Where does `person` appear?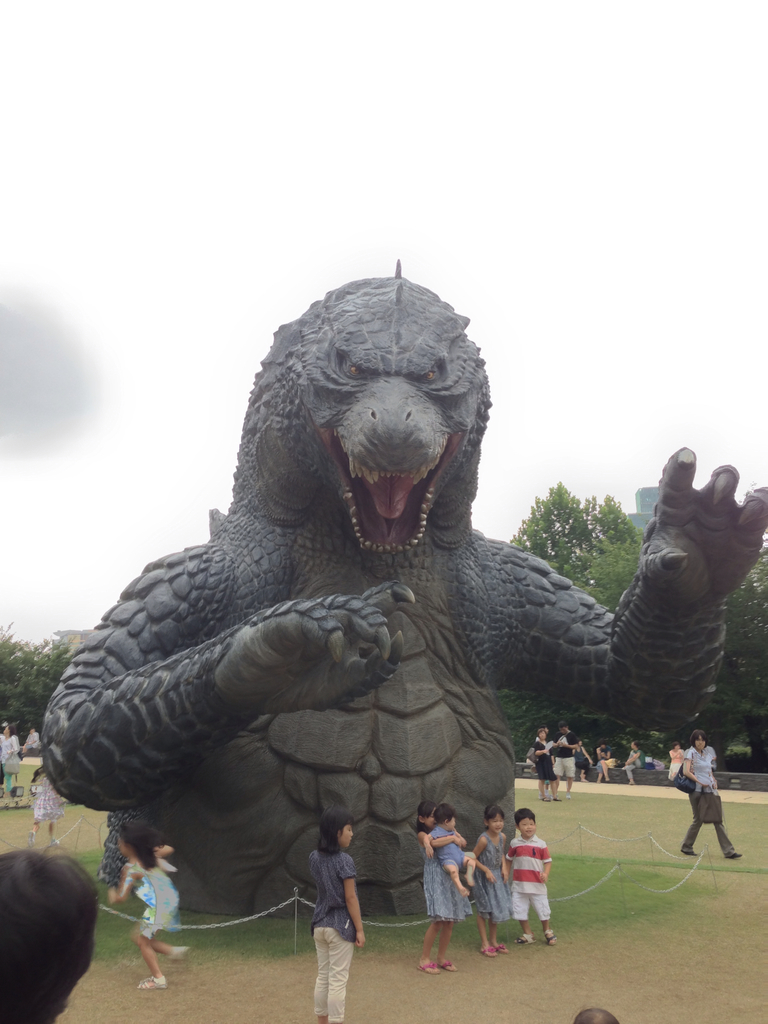
Appears at 2 713 26 801.
